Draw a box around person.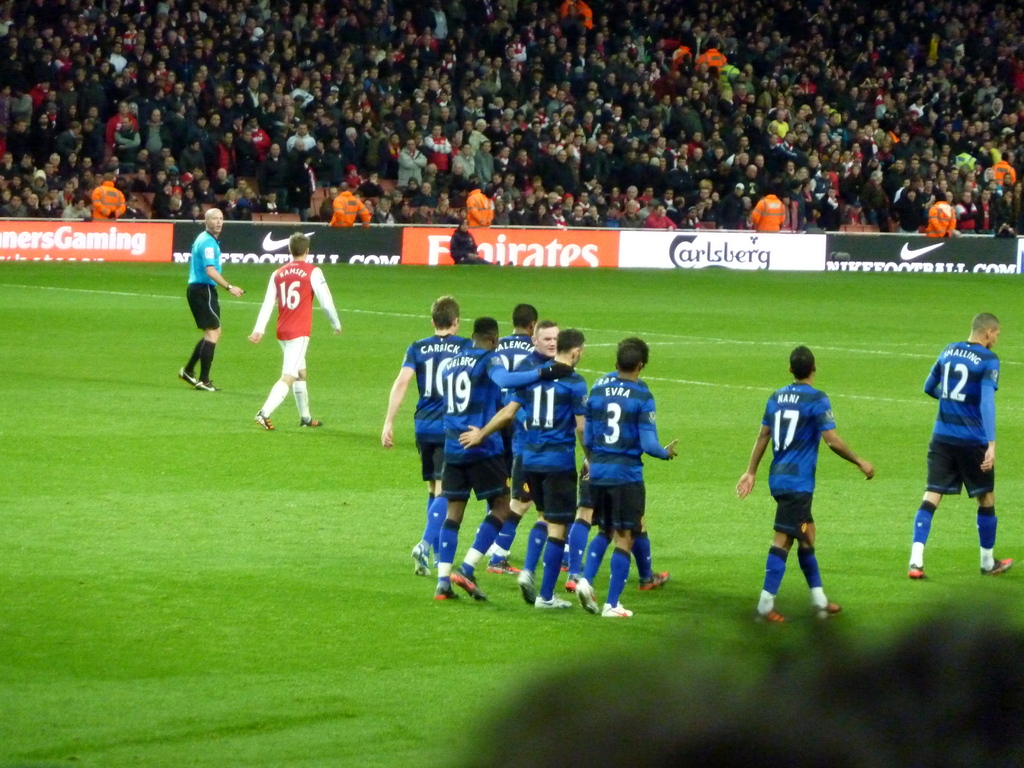
{"x1": 490, "y1": 321, "x2": 556, "y2": 573}.
